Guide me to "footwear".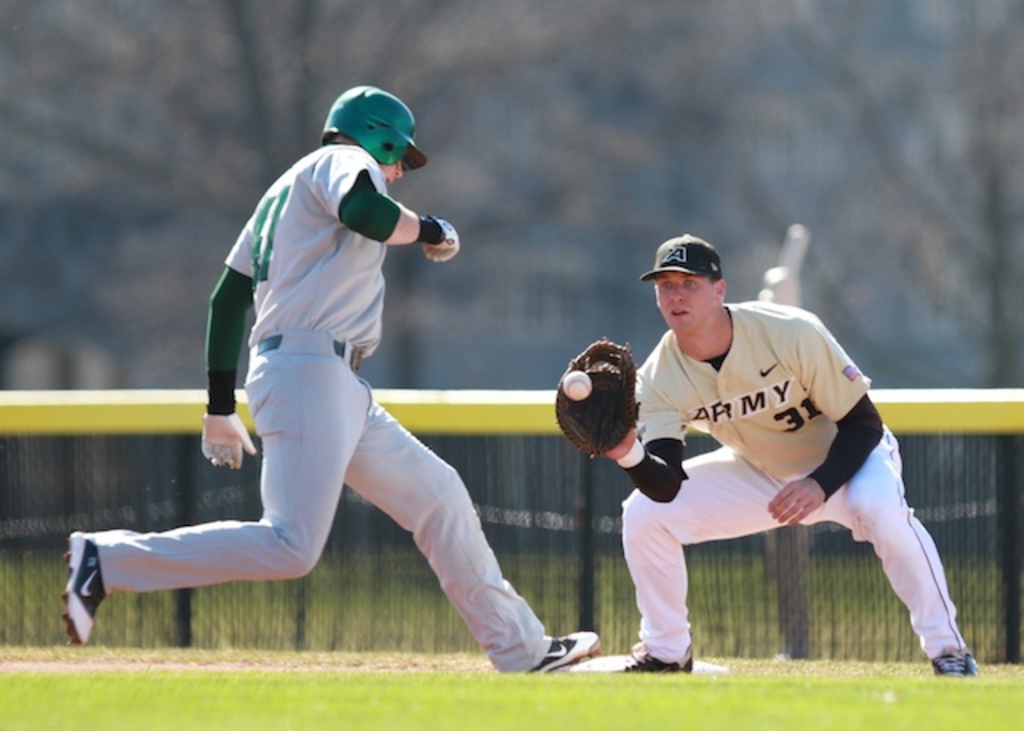
Guidance: <region>930, 646, 981, 677</region>.
